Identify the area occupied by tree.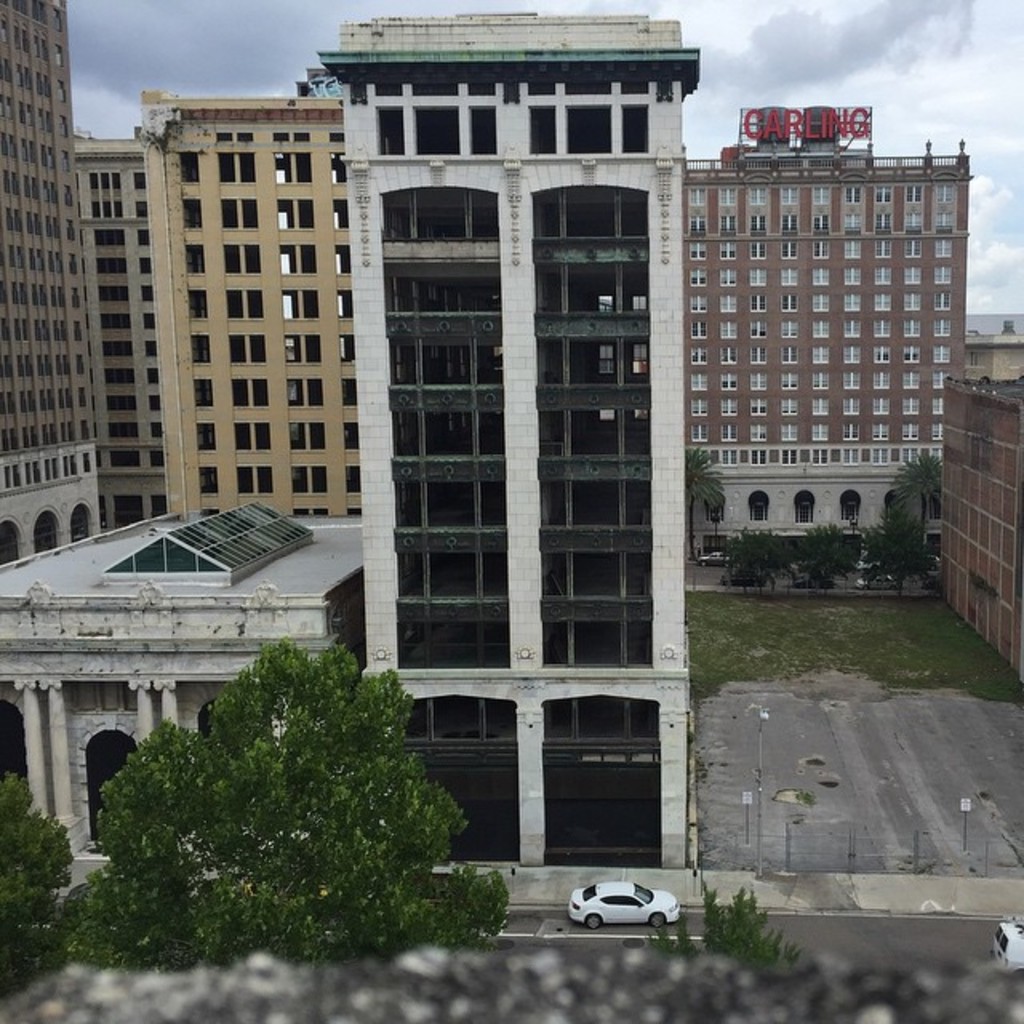
Area: pyautogui.locateOnScreen(882, 446, 950, 541).
